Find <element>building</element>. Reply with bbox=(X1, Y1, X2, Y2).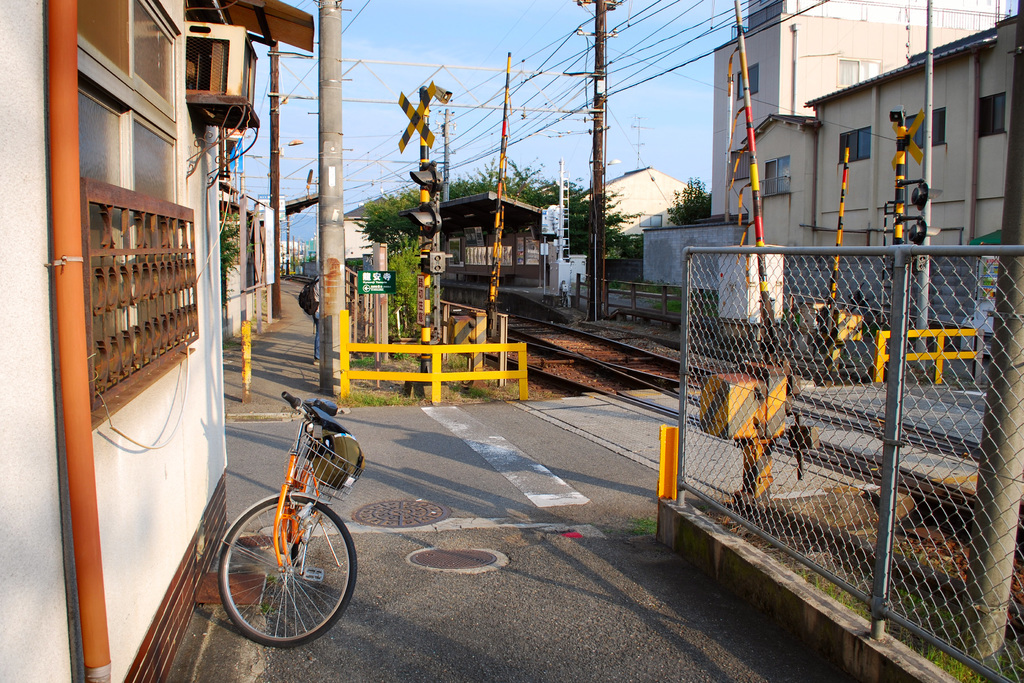
bbox=(338, 215, 374, 261).
